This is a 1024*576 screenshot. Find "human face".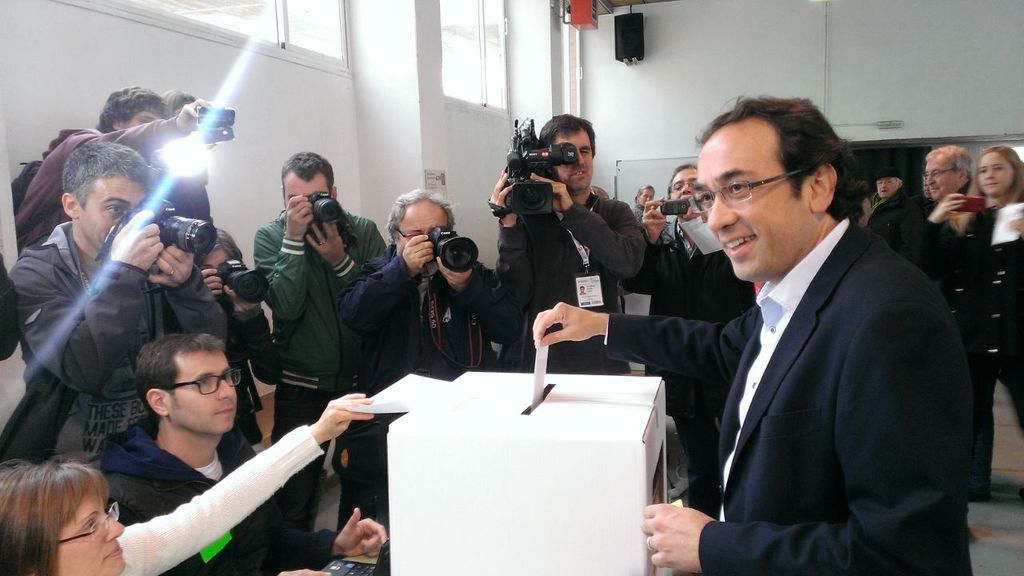
Bounding box: [666, 164, 702, 219].
